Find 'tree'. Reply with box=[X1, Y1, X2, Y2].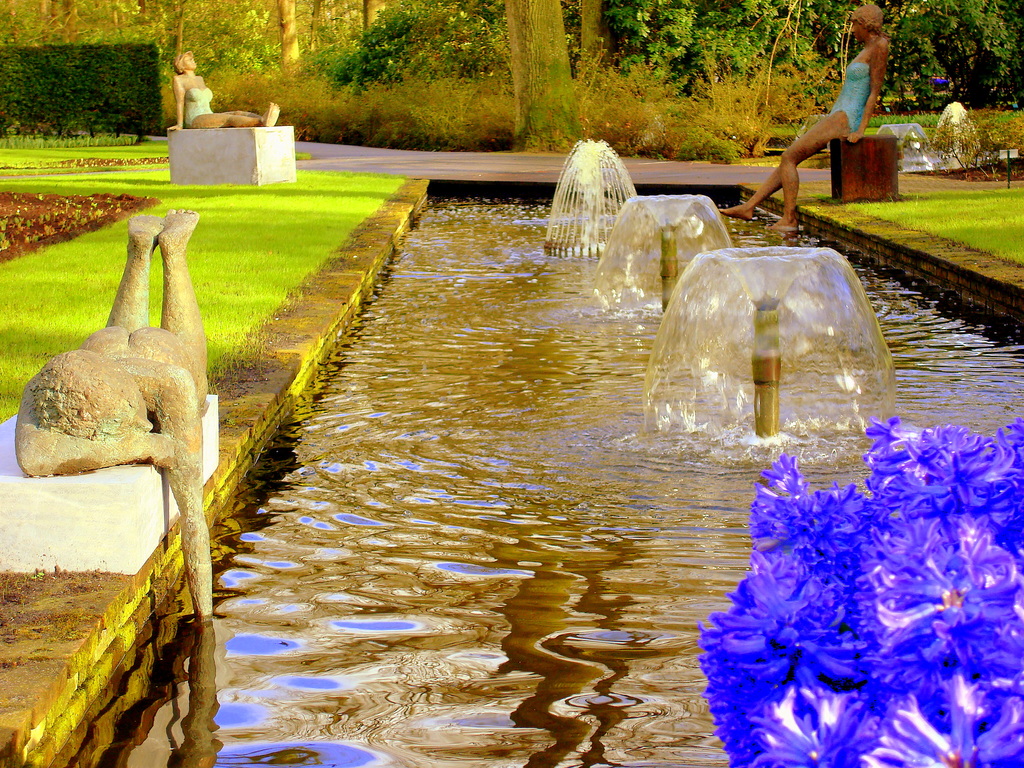
box=[354, 0, 381, 45].
